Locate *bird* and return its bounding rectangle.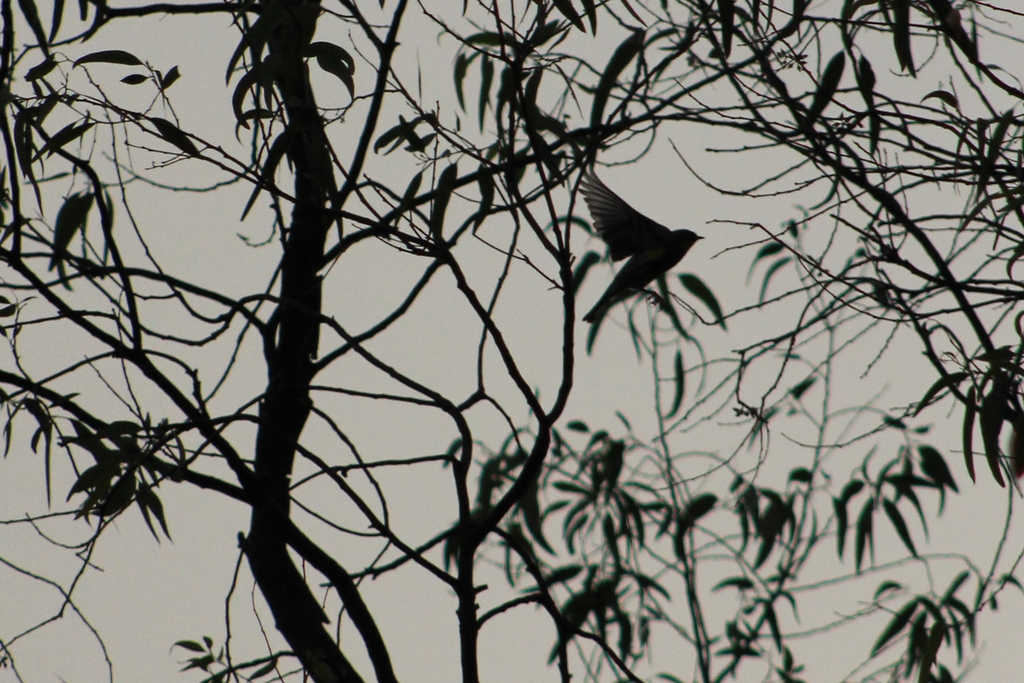
[579,190,721,320].
